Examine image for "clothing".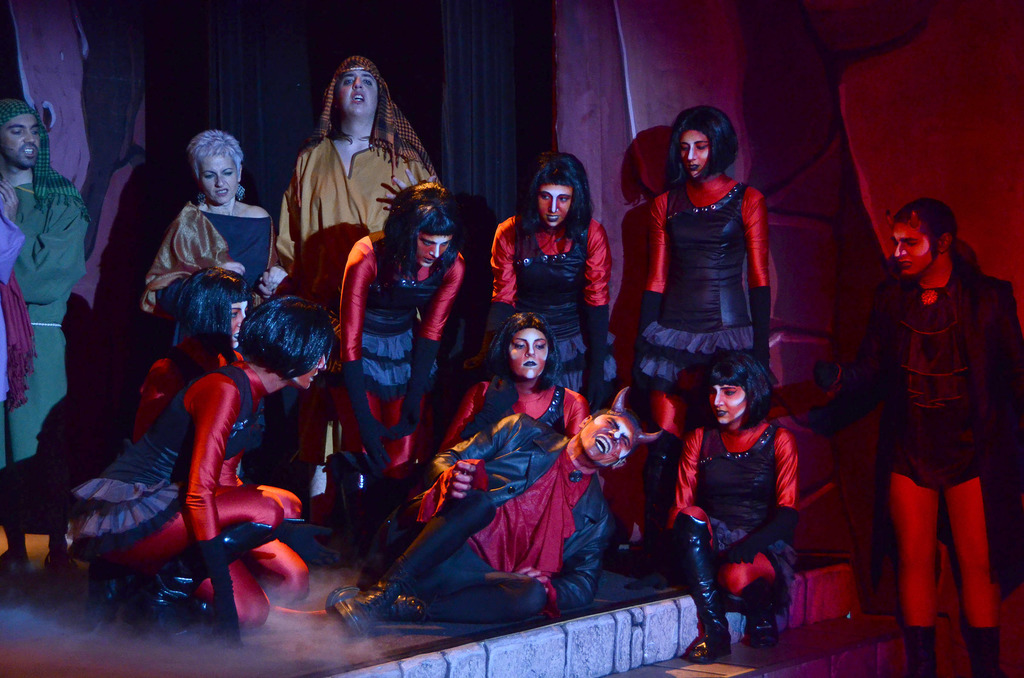
Examination result: [left=257, top=129, right=447, bottom=281].
